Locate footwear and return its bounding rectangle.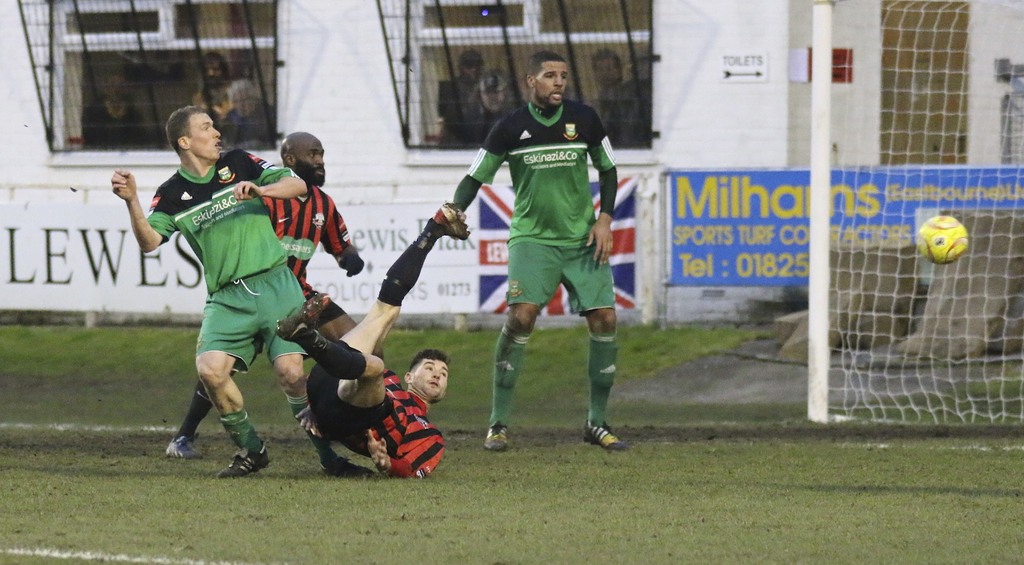
box(215, 440, 269, 479).
